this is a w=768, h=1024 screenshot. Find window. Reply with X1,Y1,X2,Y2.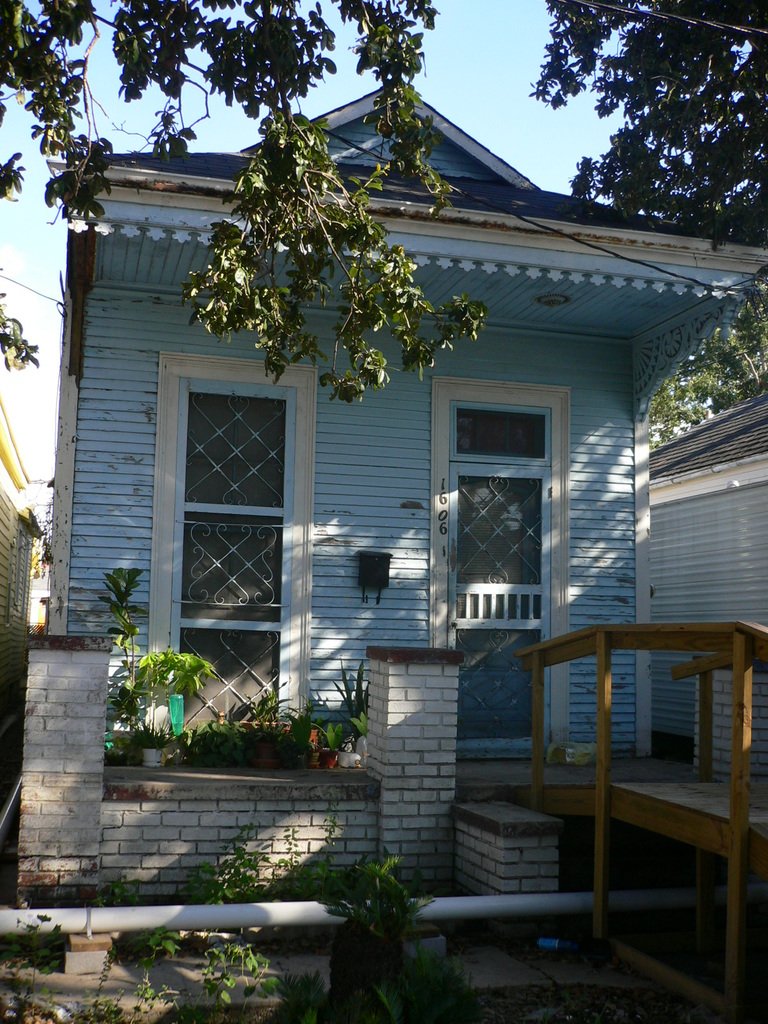
143,350,317,728.
